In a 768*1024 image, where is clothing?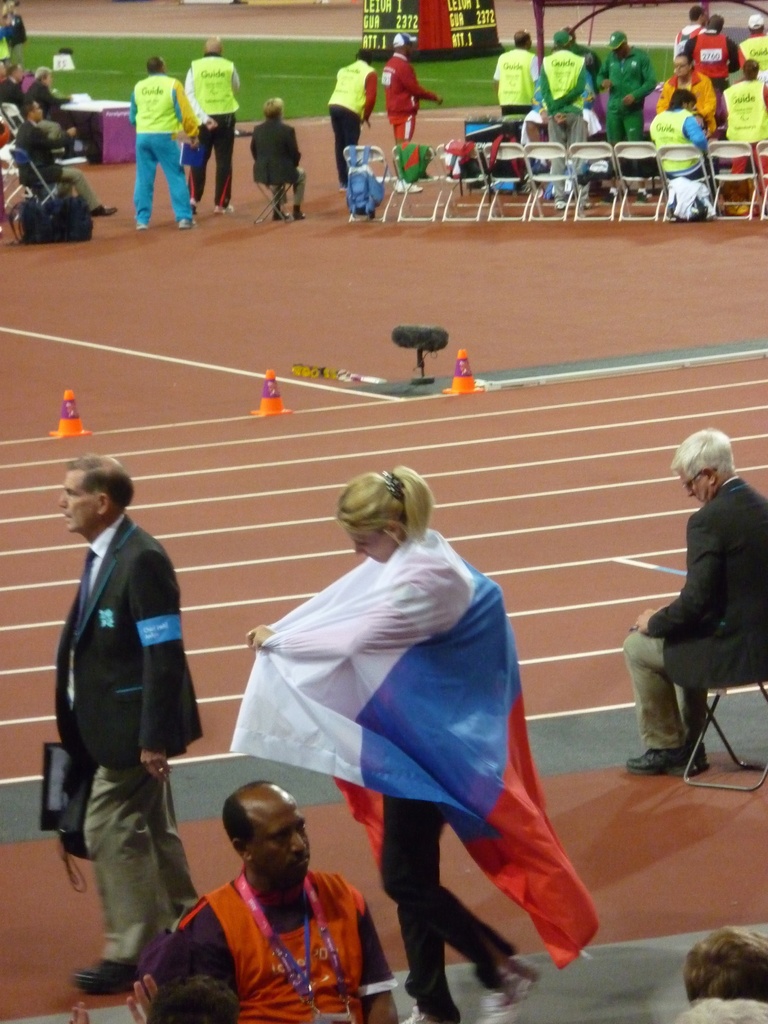
left=646, top=22, right=767, bottom=218.
